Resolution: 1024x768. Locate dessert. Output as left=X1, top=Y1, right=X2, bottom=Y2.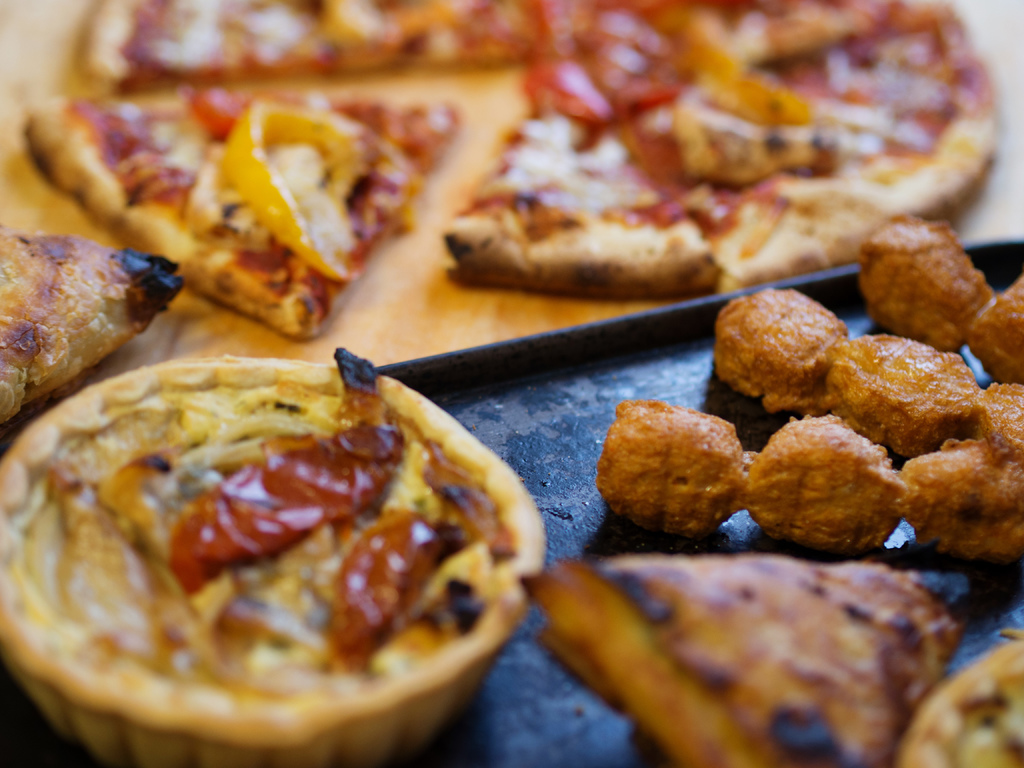
left=60, top=0, right=545, bottom=97.
